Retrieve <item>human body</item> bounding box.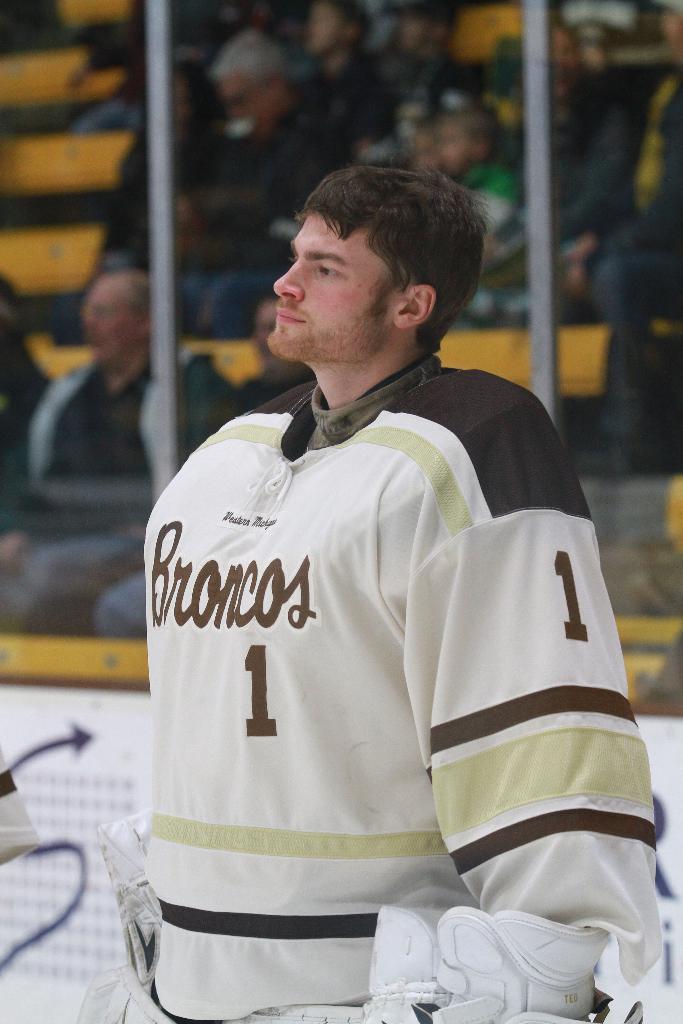
Bounding box: [x1=240, y1=0, x2=379, y2=255].
